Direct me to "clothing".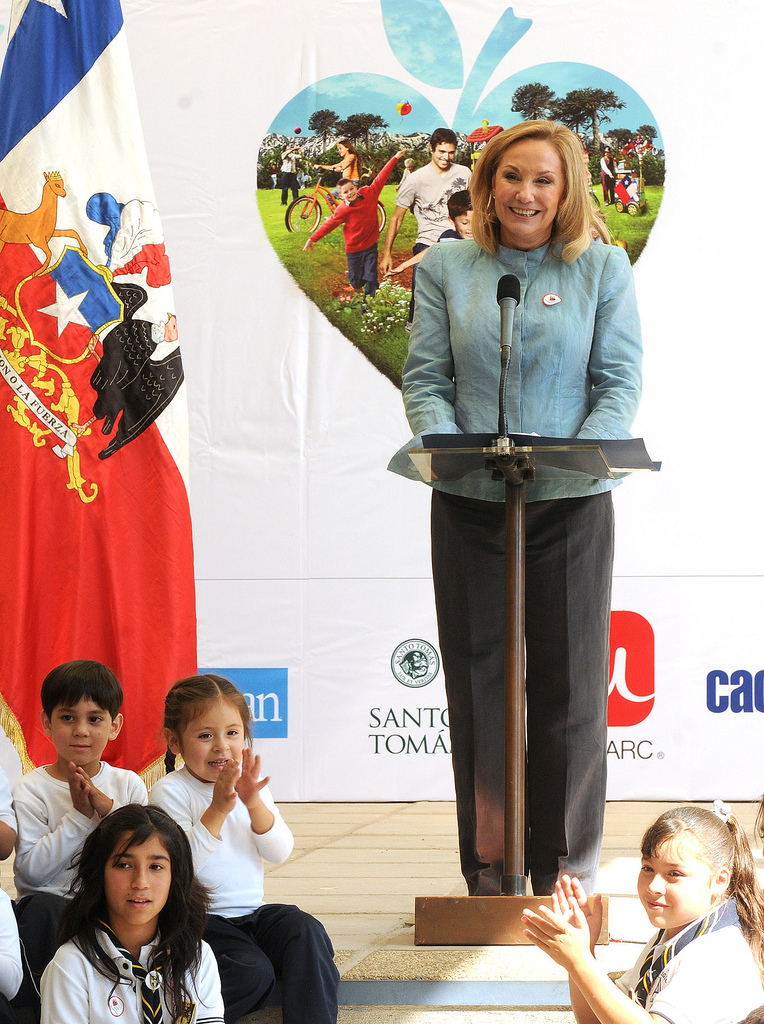
Direction: bbox=(280, 151, 303, 205).
